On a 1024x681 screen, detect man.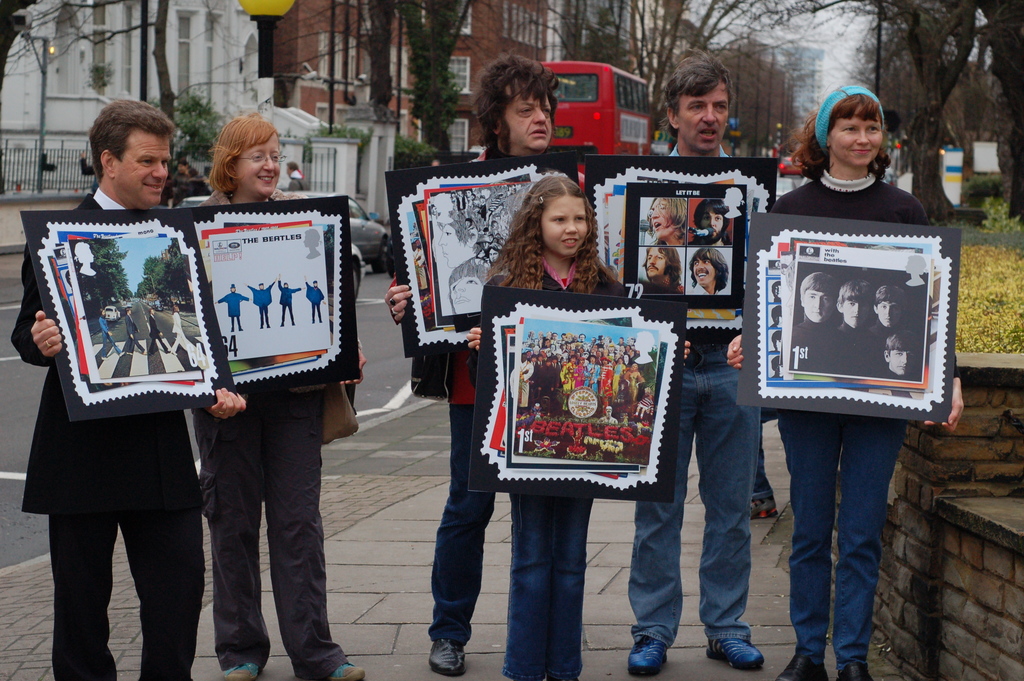
<bbox>883, 331, 916, 379</bbox>.
